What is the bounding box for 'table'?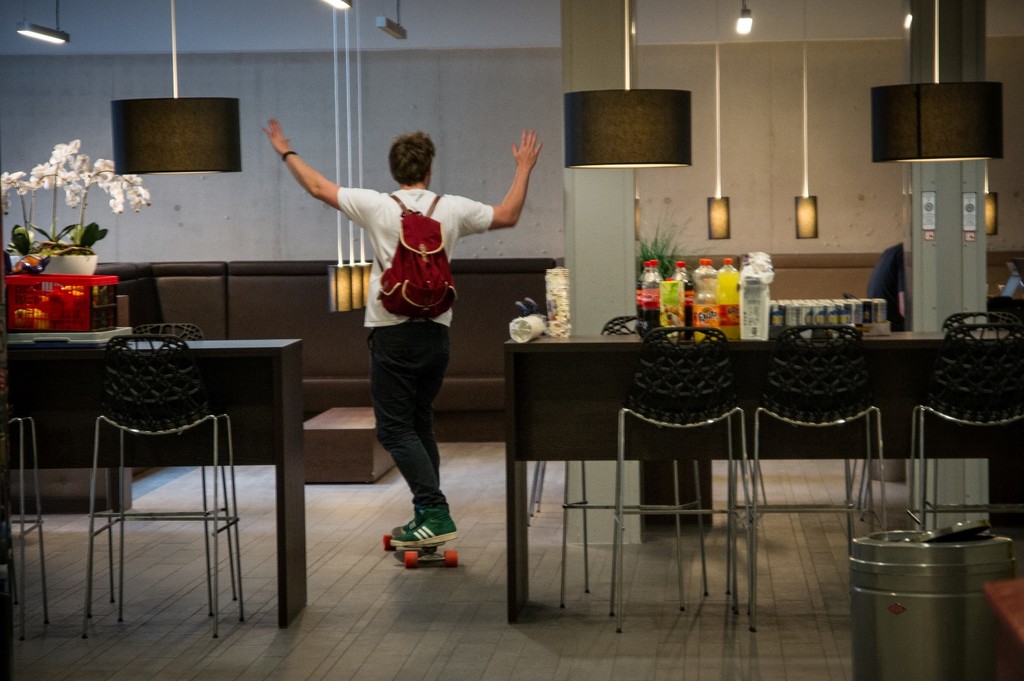
BBox(0, 338, 308, 632).
